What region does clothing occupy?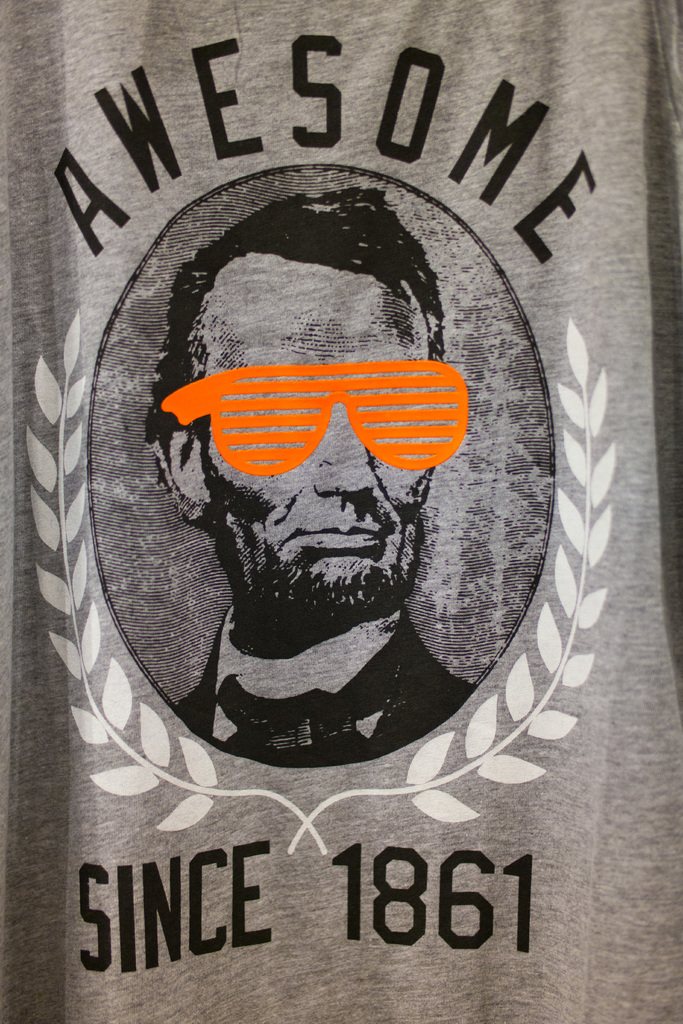
bbox=(149, 574, 492, 692).
